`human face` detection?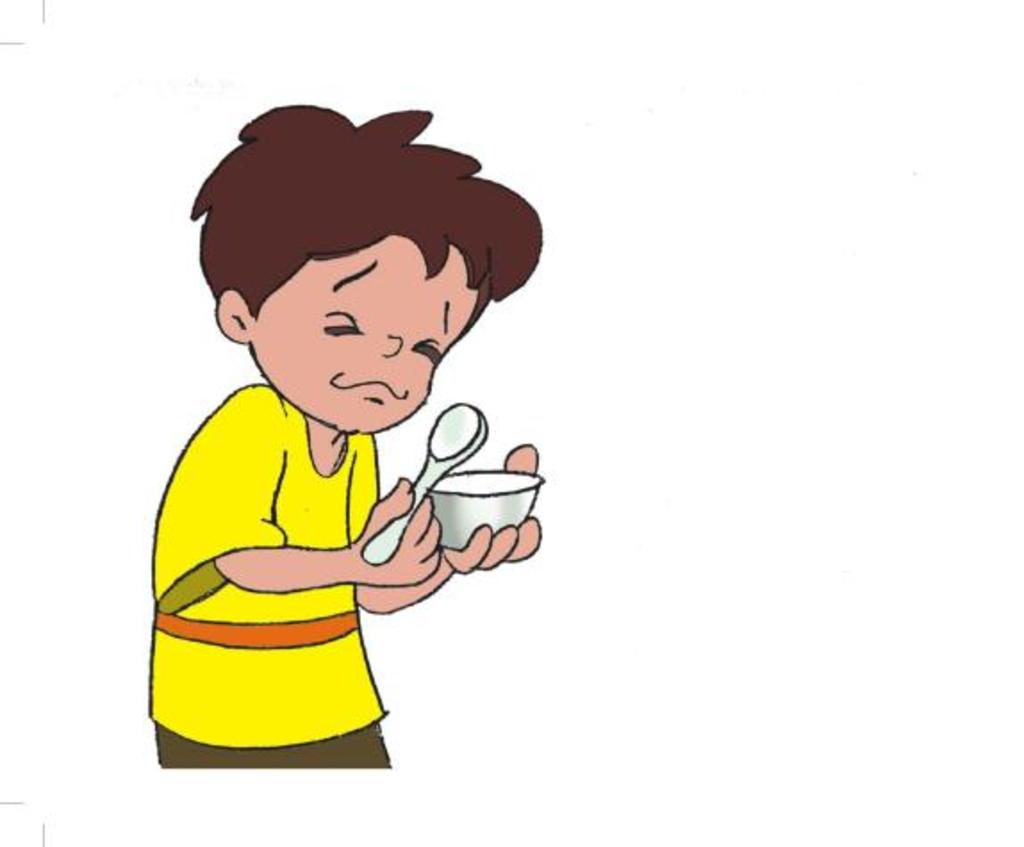
(left=252, top=234, right=480, bottom=430)
